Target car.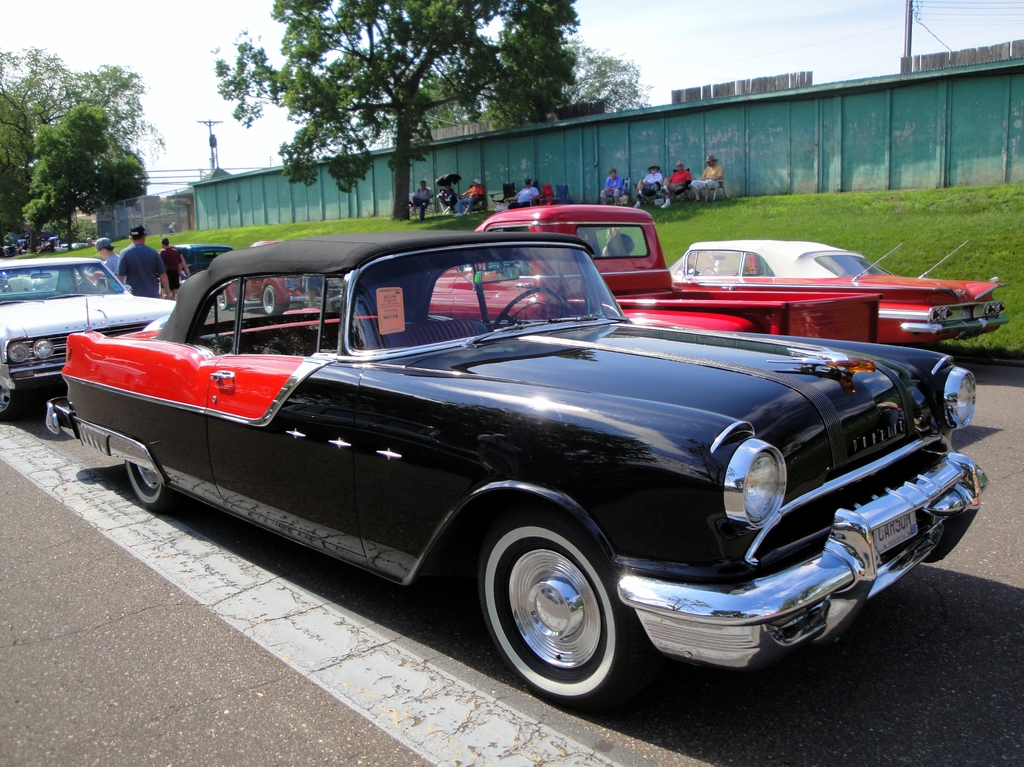
Target region: [0, 247, 186, 416].
